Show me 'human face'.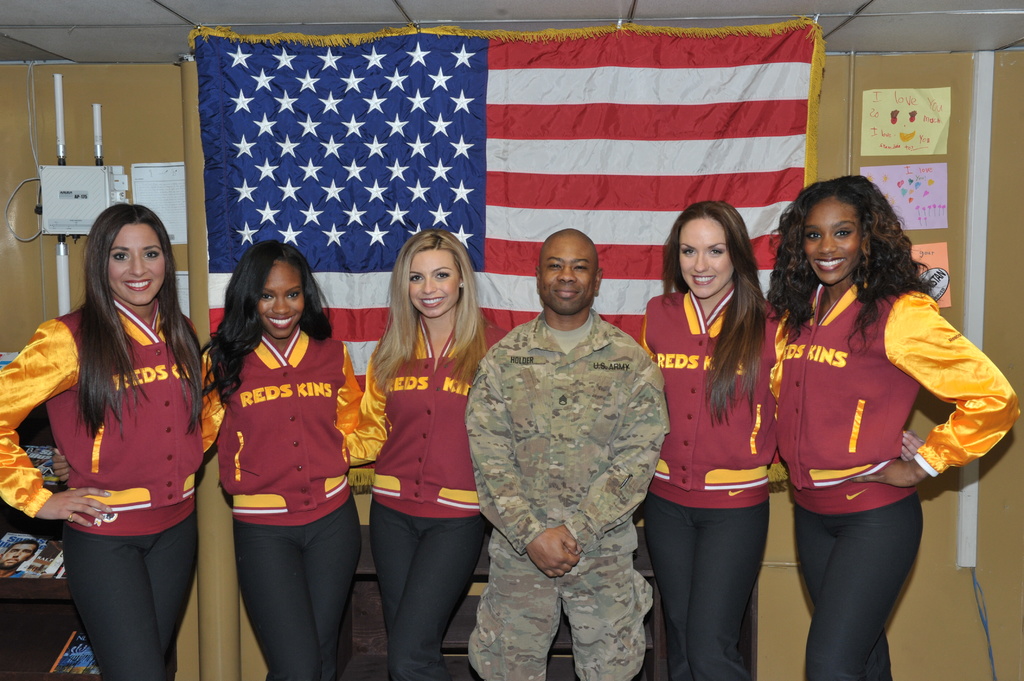
'human face' is here: <box>258,262,308,340</box>.
